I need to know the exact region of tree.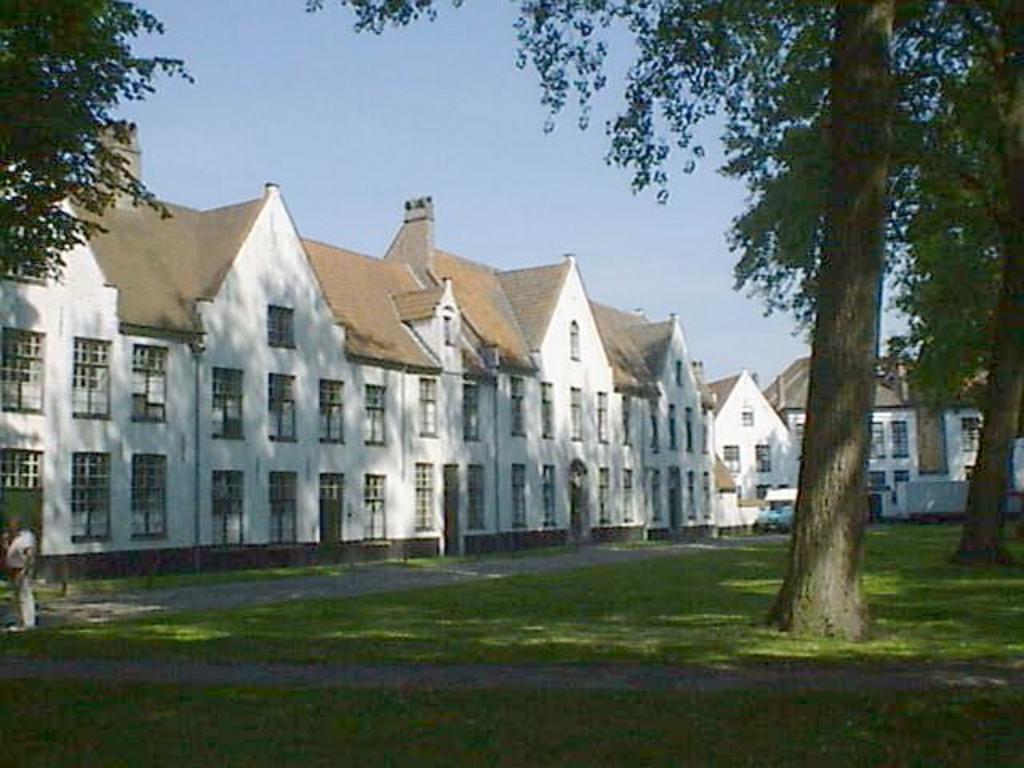
Region: {"left": 728, "top": 0, "right": 1022, "bottom": 563}.
